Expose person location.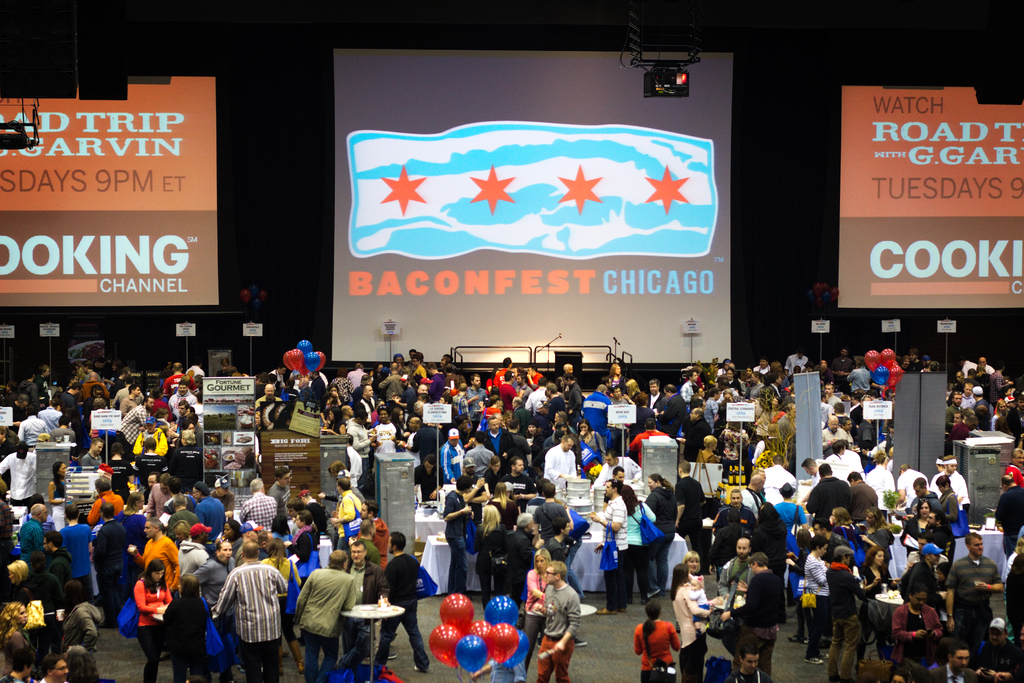
Exposed at <box>669,561,710,682</box>.
